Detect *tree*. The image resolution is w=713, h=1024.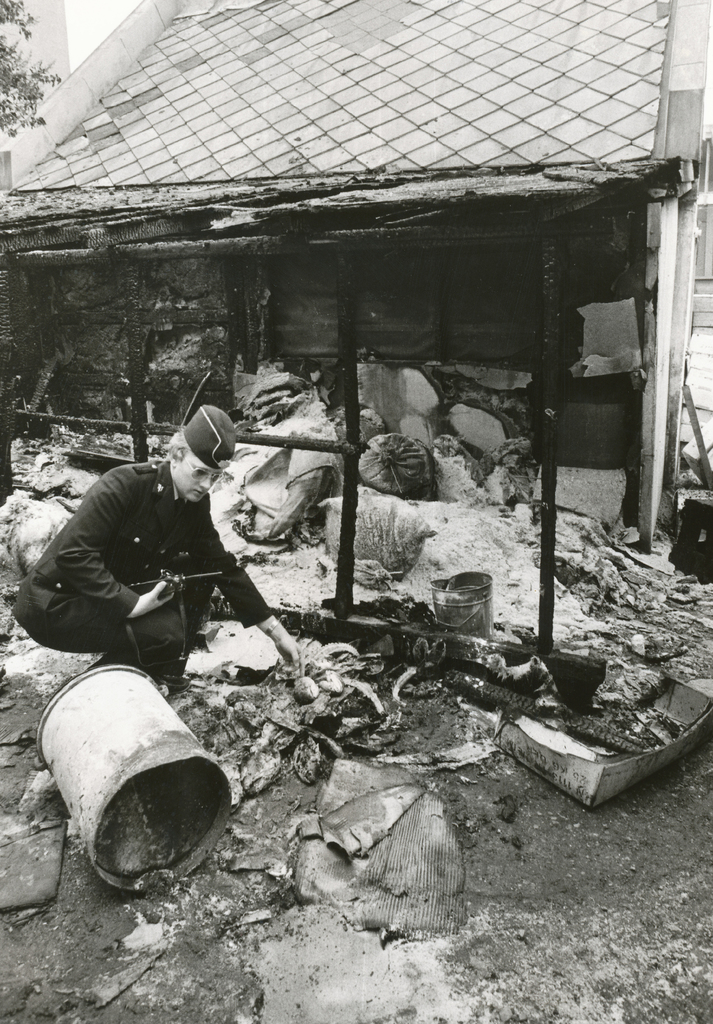
crop(0, 8, 69, 140).
